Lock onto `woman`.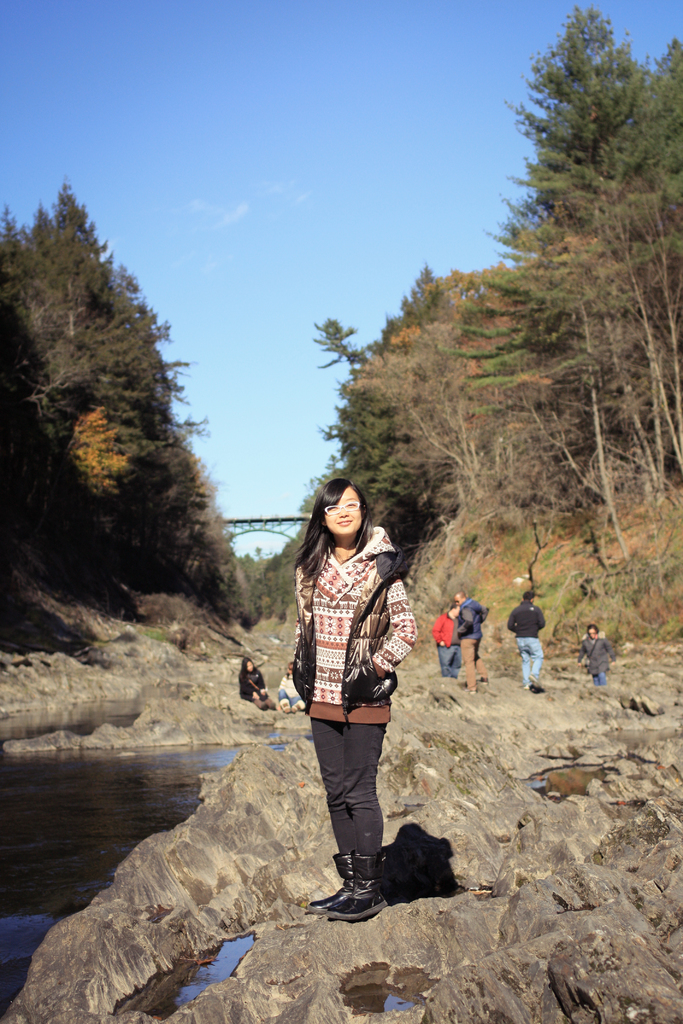
Locked: locate(240, 655, 275, 712).
